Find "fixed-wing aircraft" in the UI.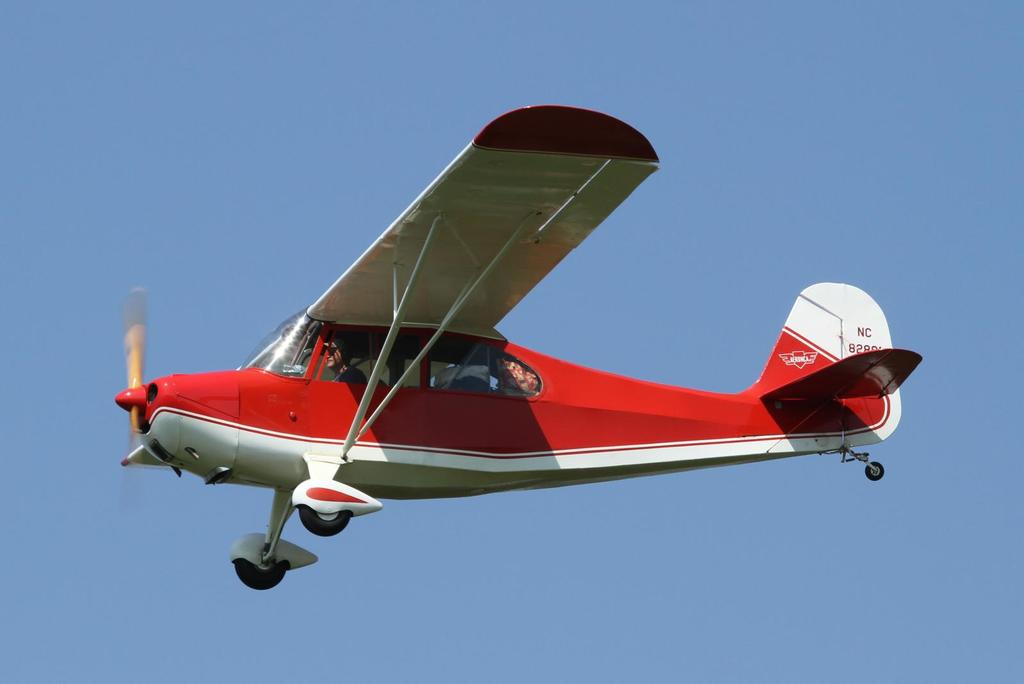
UI element at bbox=(113, 107, 924, 591).
